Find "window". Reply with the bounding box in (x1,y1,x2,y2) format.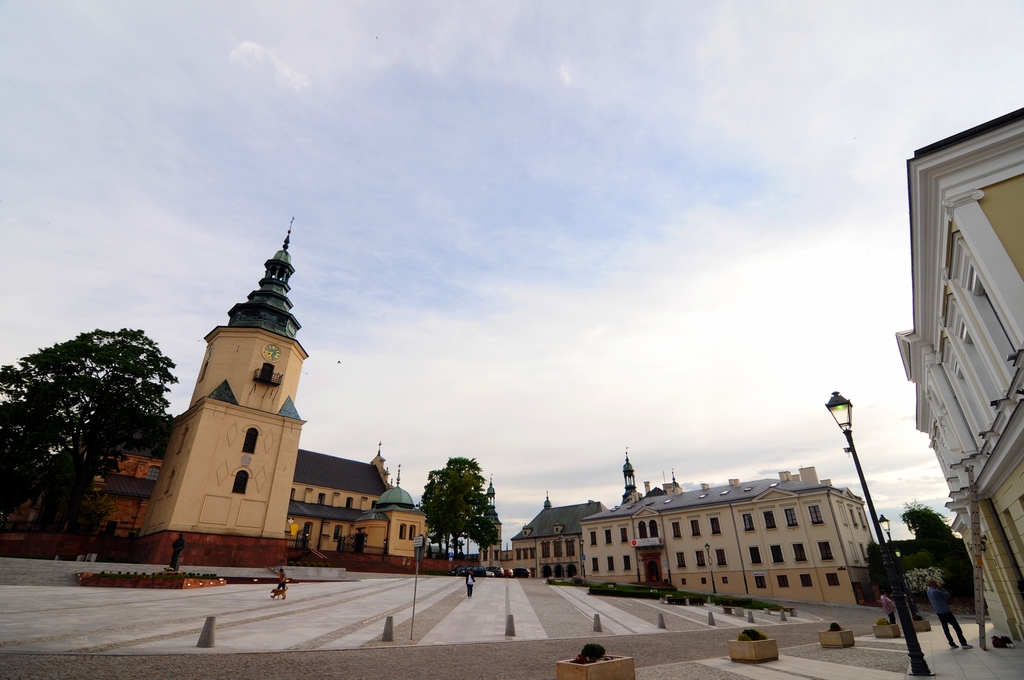
(826,572,838,583).
